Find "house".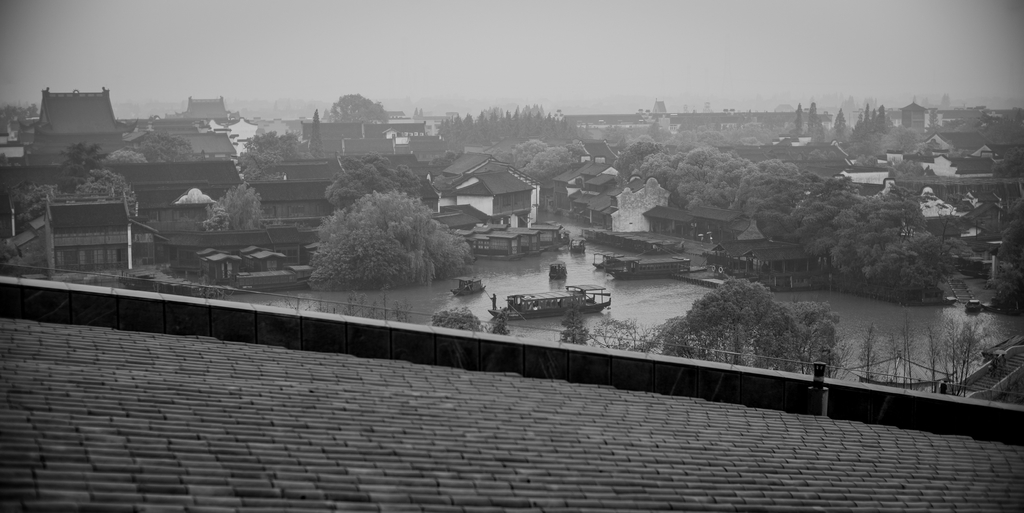
497, 227, 517, 251.
